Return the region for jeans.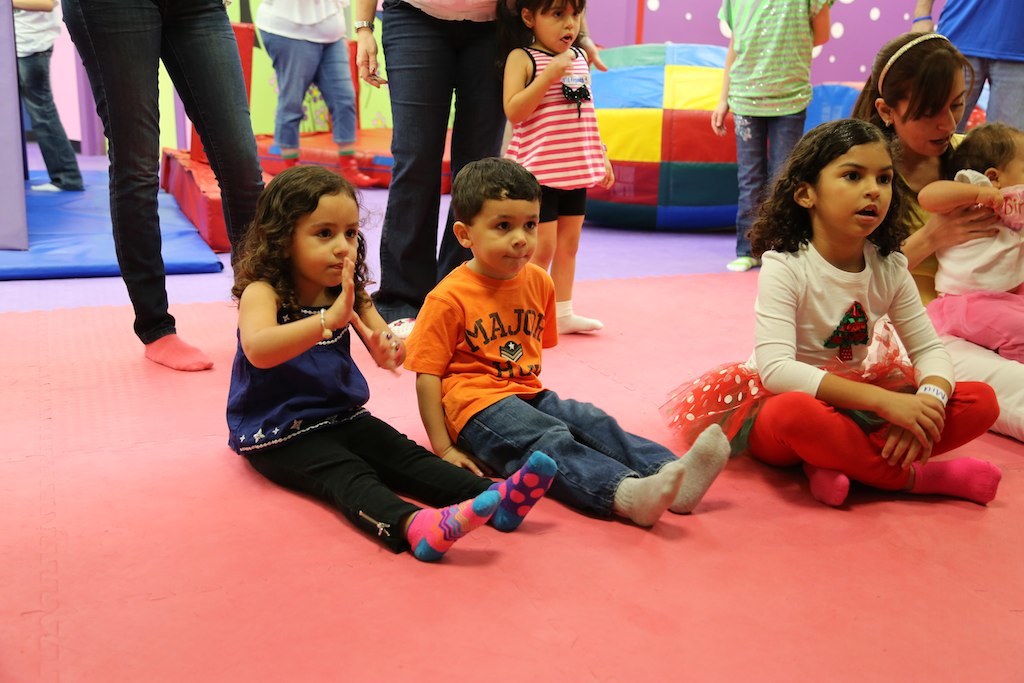
region(434, 377, 685, 534).
